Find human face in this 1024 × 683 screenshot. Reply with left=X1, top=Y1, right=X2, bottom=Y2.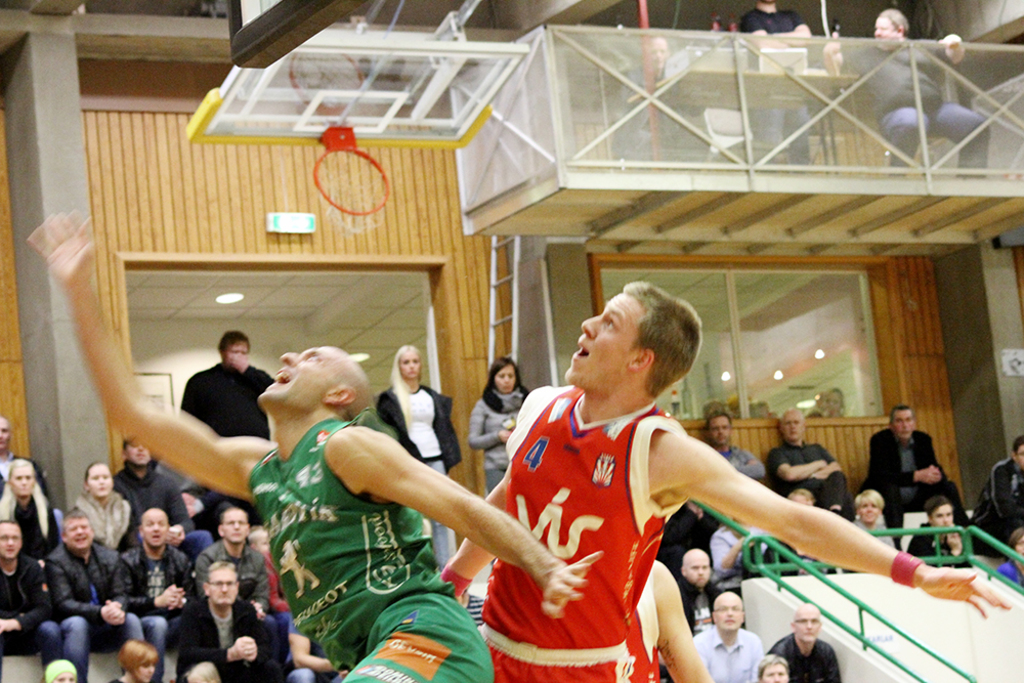
left=797, top=606, right=821, bottom=643.
